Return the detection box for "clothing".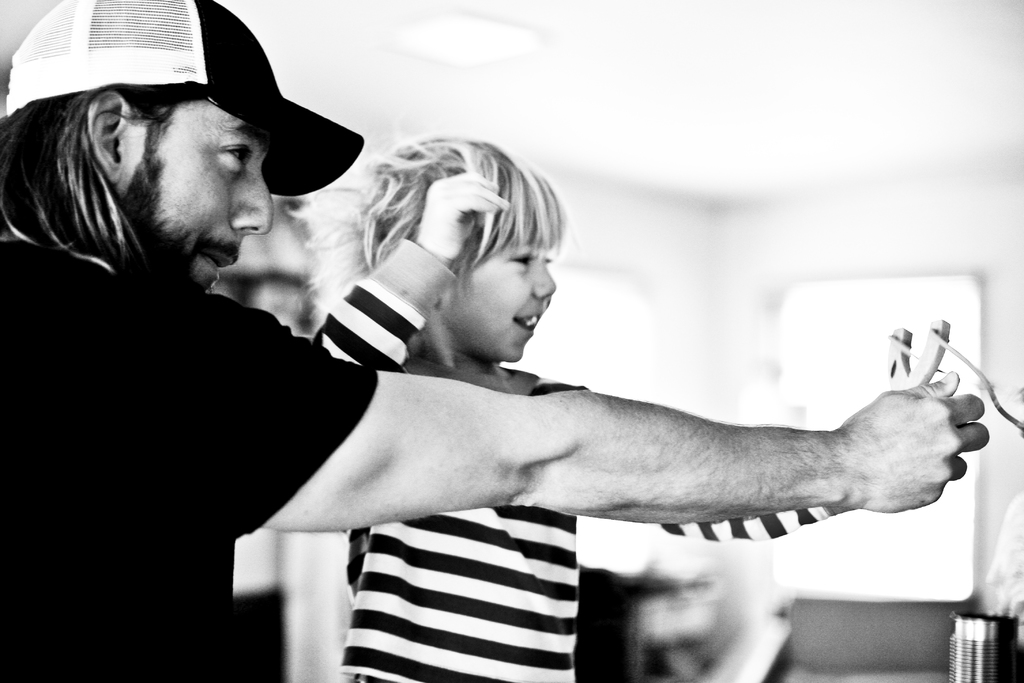
(312, 238, 834, 682).
